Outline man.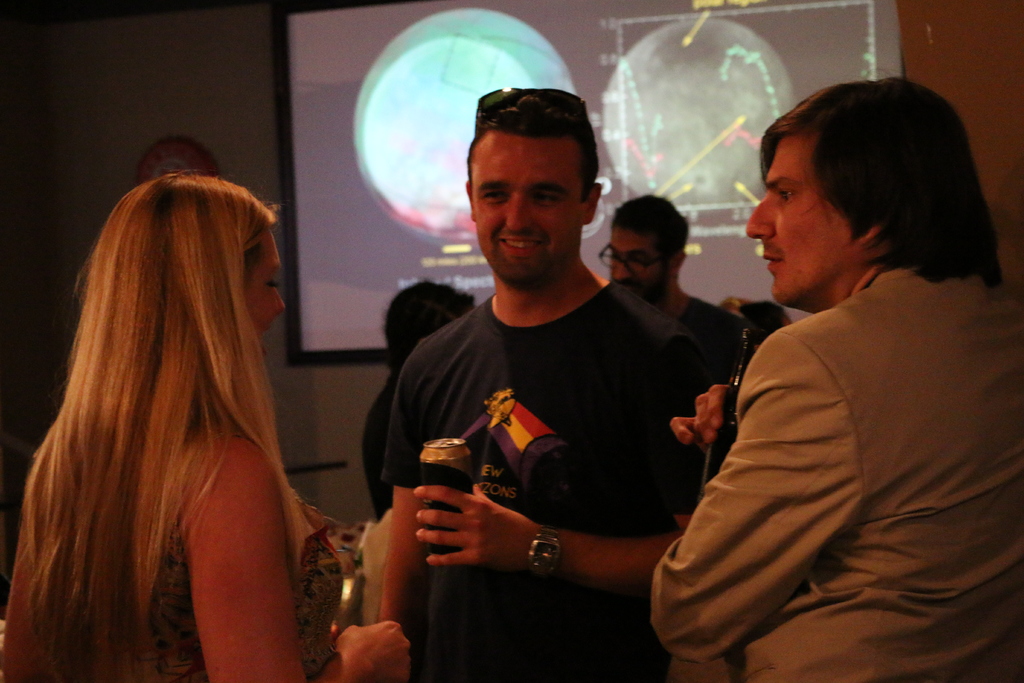
Outline: 368, 276, 478, 518.
